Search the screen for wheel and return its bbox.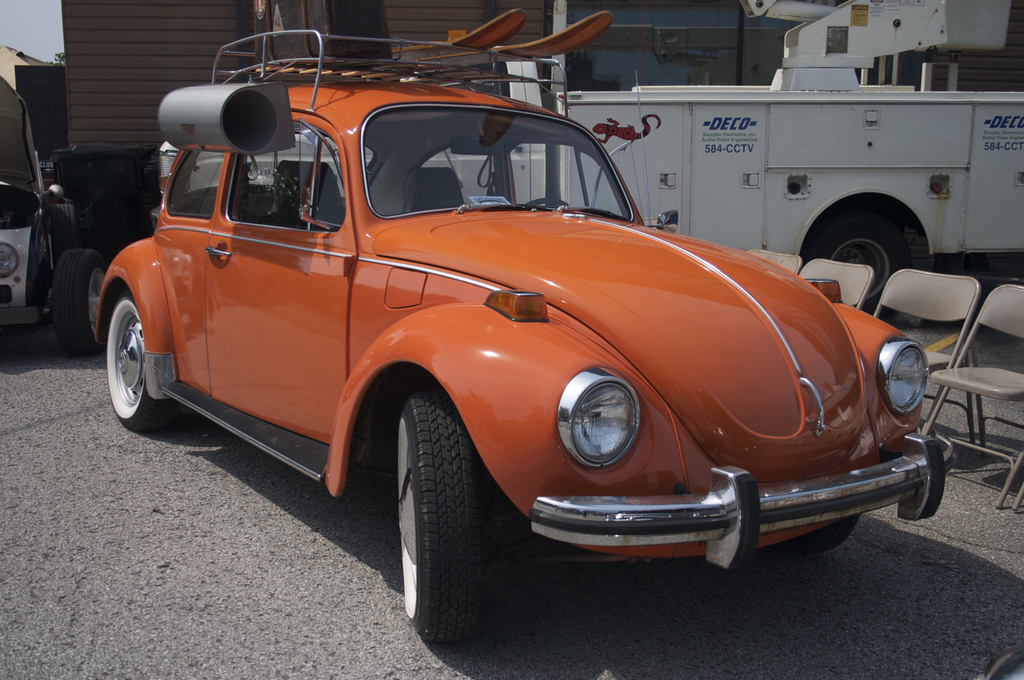
Found: [385,407,502,645].
